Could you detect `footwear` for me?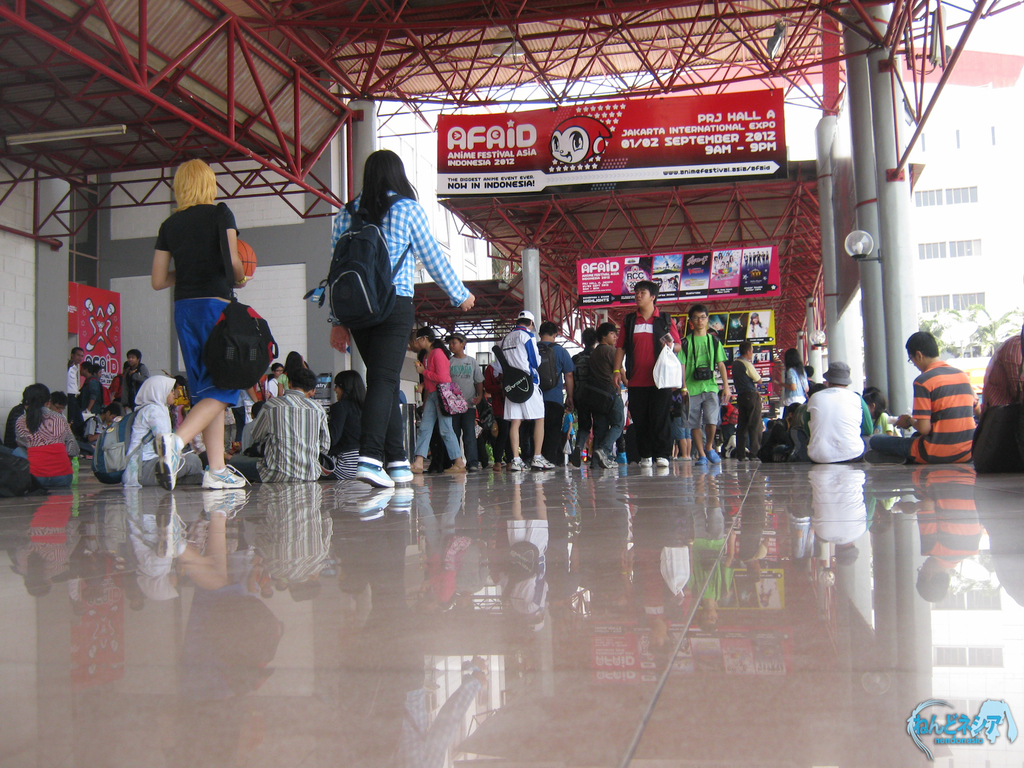
Detection result: [863, 448, 907, 467].
